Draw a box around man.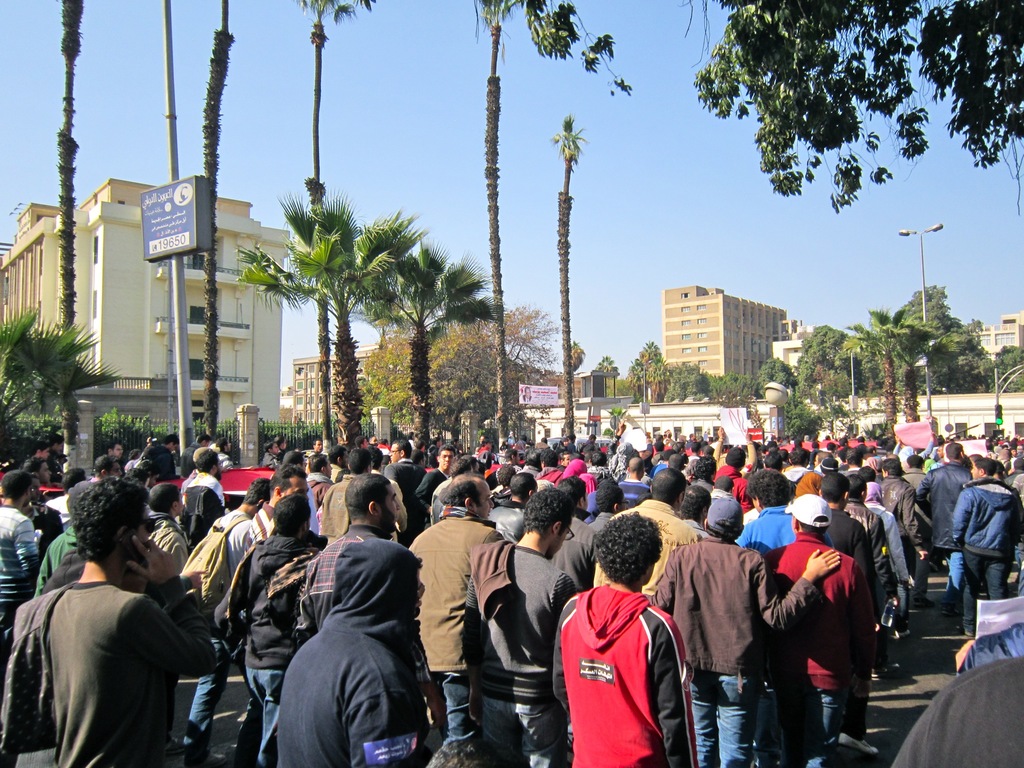
[296, 472, 401, 644].
